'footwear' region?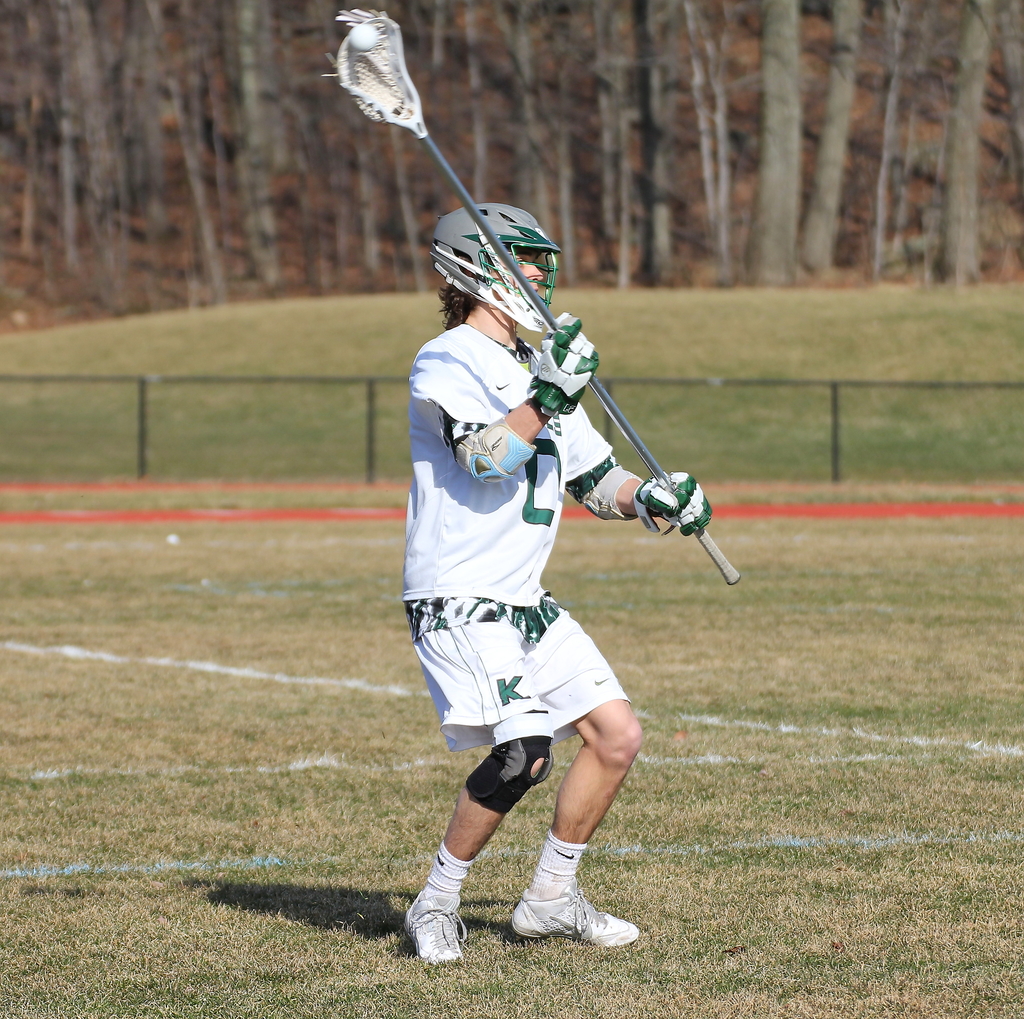
left=508, top=878, right=640, bottom=947
